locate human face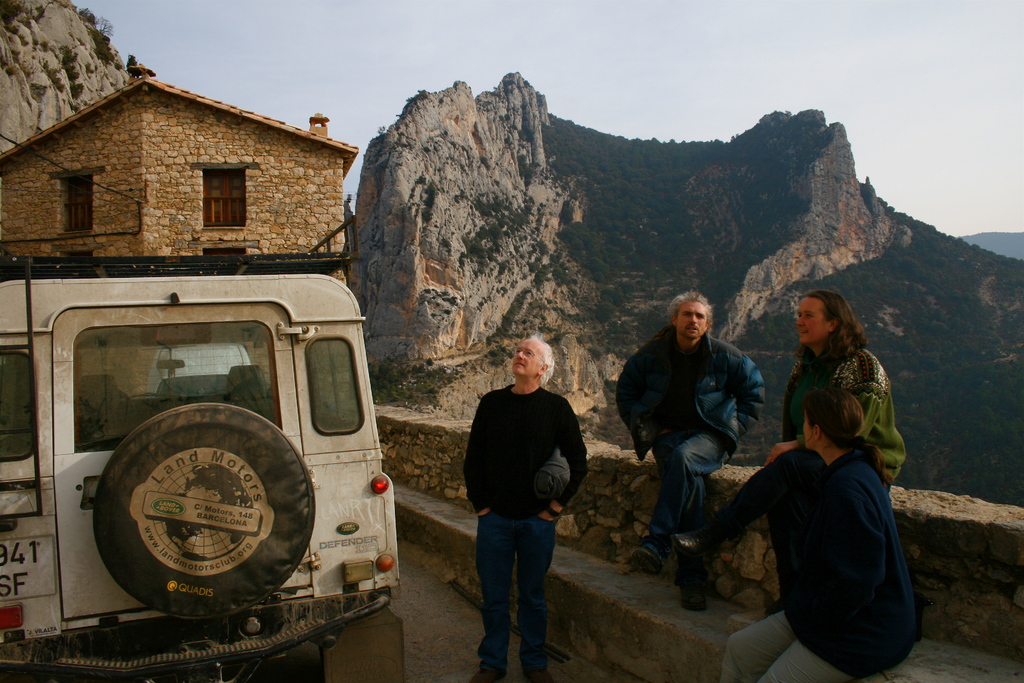
513/336/541/374
